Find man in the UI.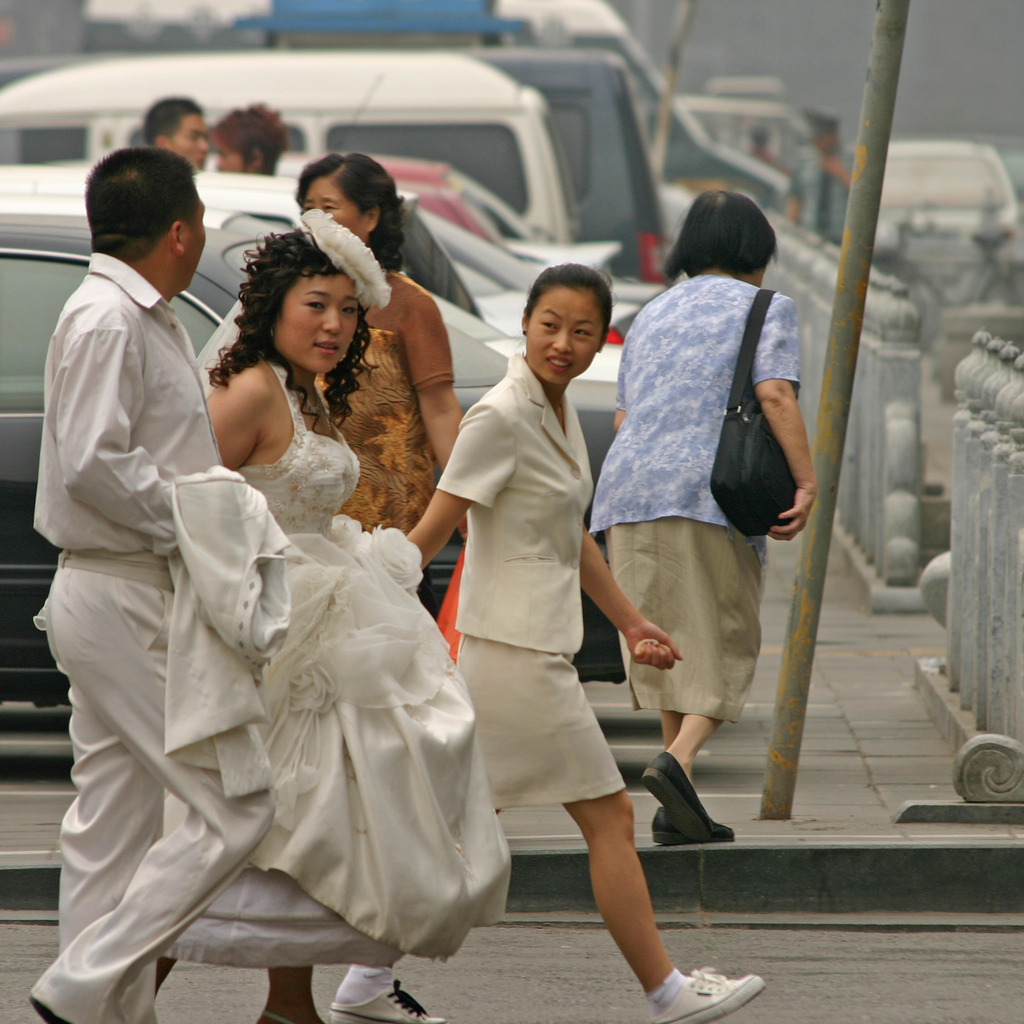
UI element at select_region(132, 98, 209, 171).
